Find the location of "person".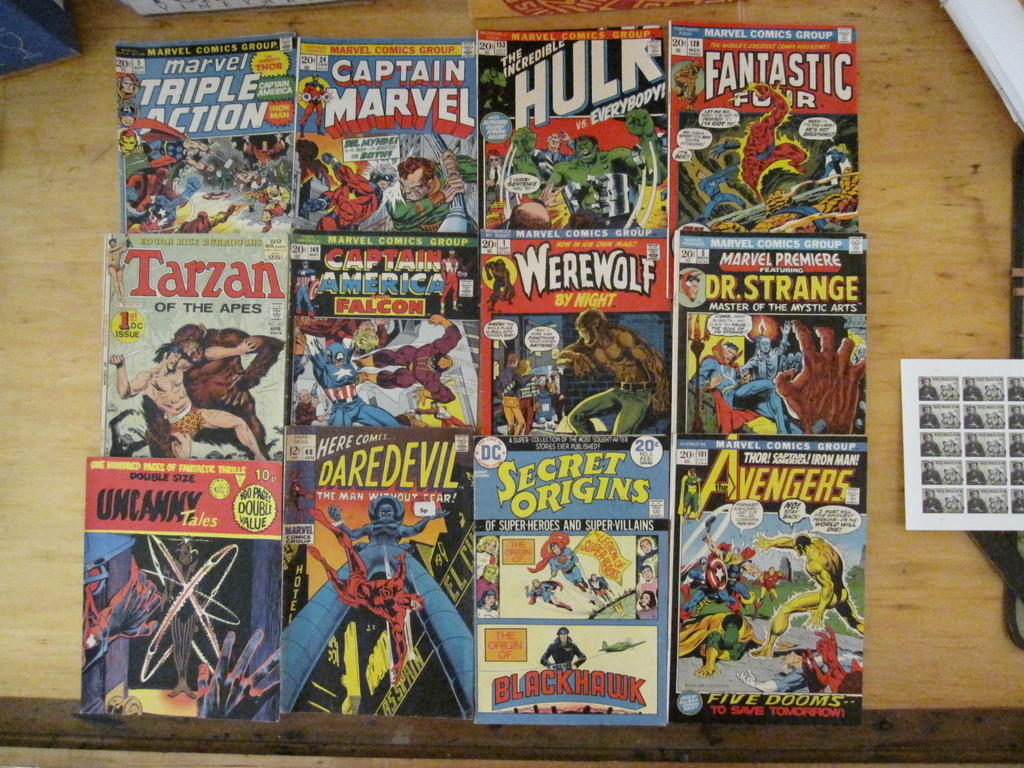
Location: (left=942, top=440, right=948, bottom=455).
